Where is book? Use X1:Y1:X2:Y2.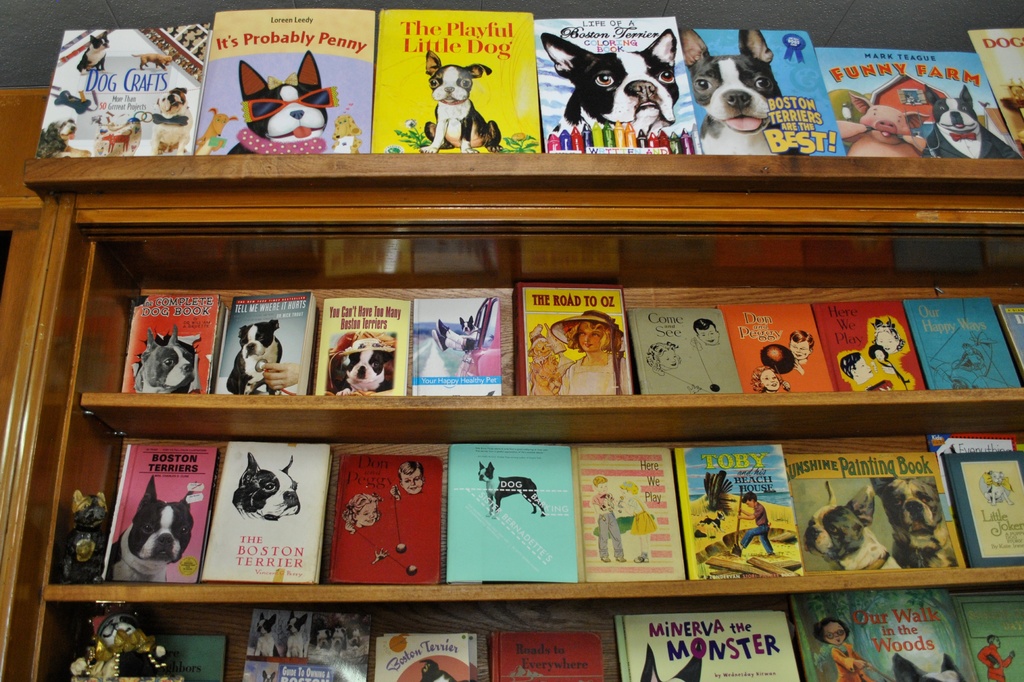
244:608:375:681.
